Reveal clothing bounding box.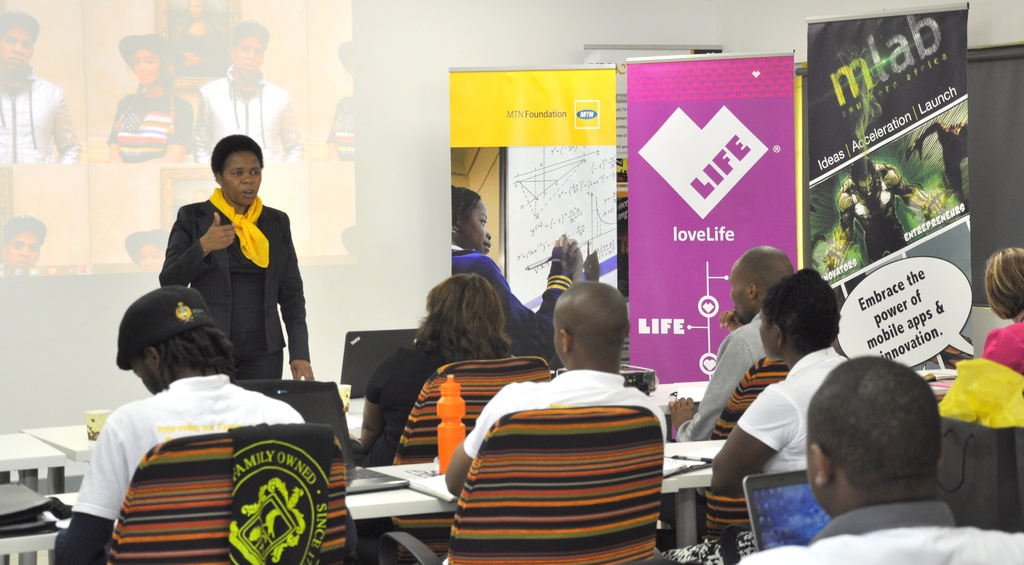
Revealed: <region>357, 344, 466, 466</region>.
